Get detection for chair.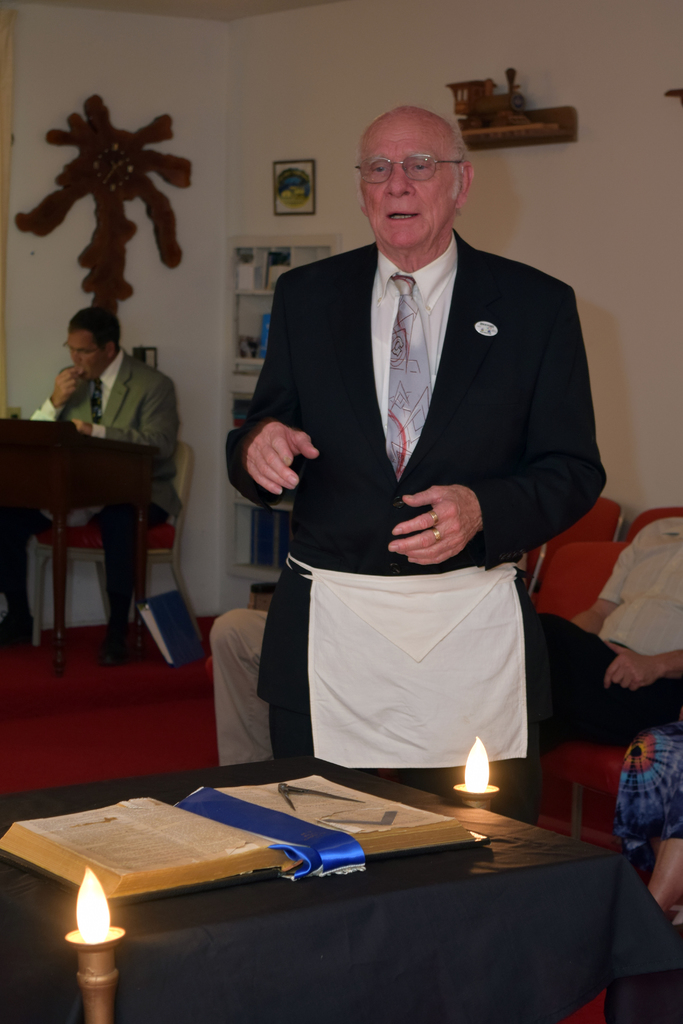
Detection: <box>538,743,634,836</box>.
